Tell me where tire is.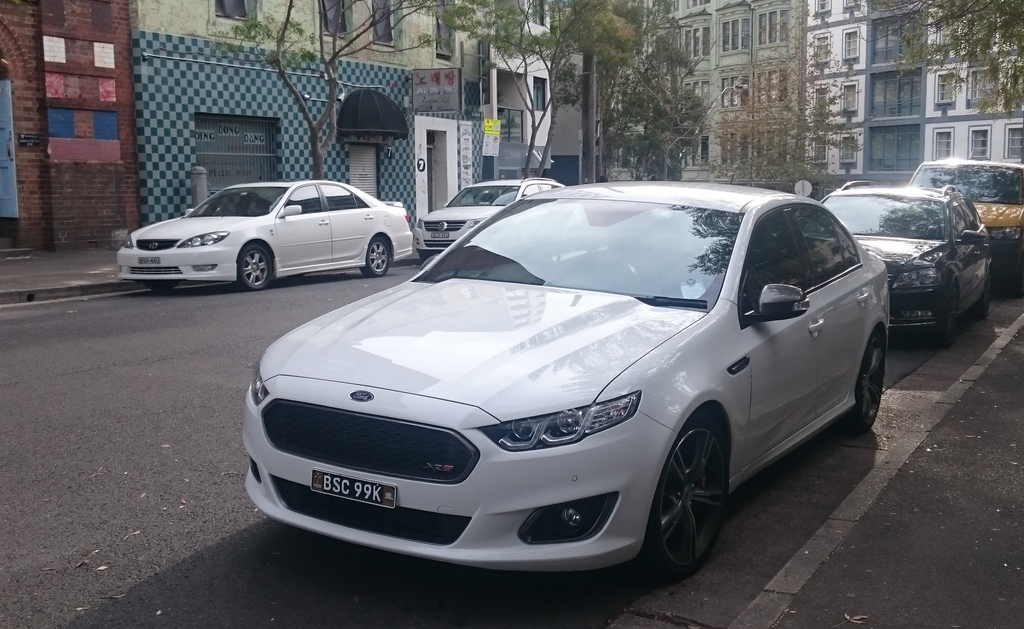
tire is at [662, 409, 742, 594].
